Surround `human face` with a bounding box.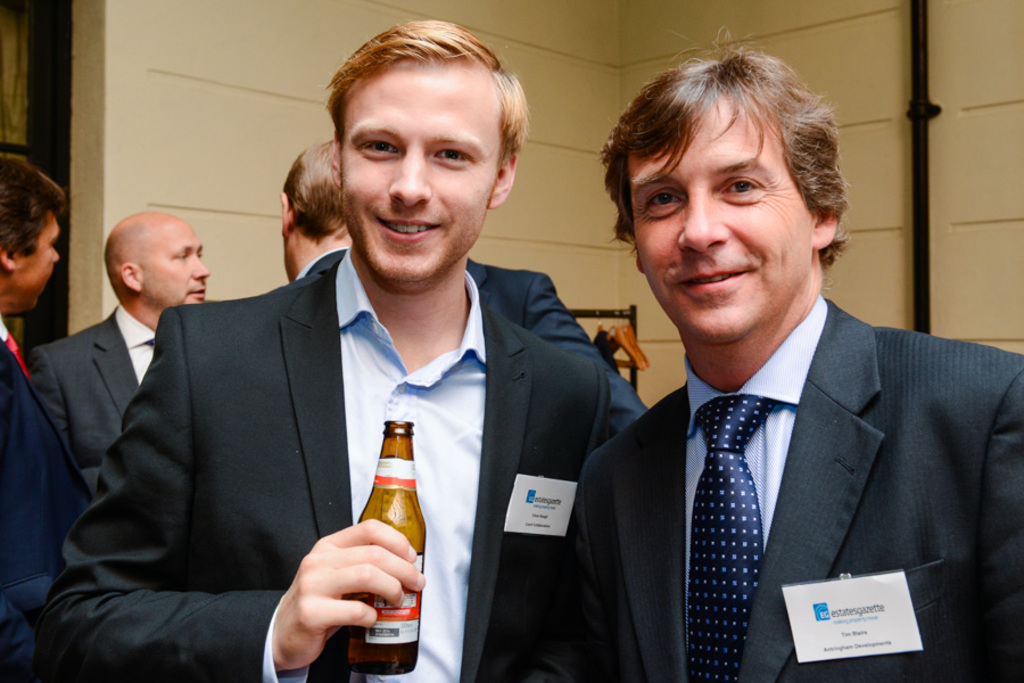
BBox(626, 105, 811, 337).
